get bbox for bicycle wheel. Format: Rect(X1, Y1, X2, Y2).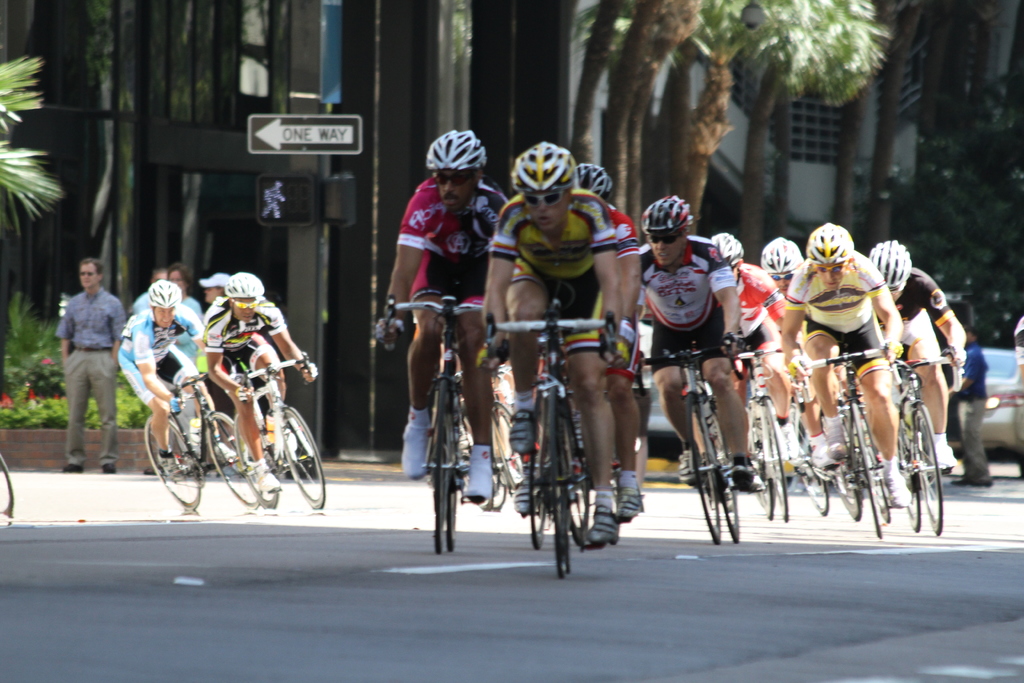
Rect(284, 406, 324, 509).
